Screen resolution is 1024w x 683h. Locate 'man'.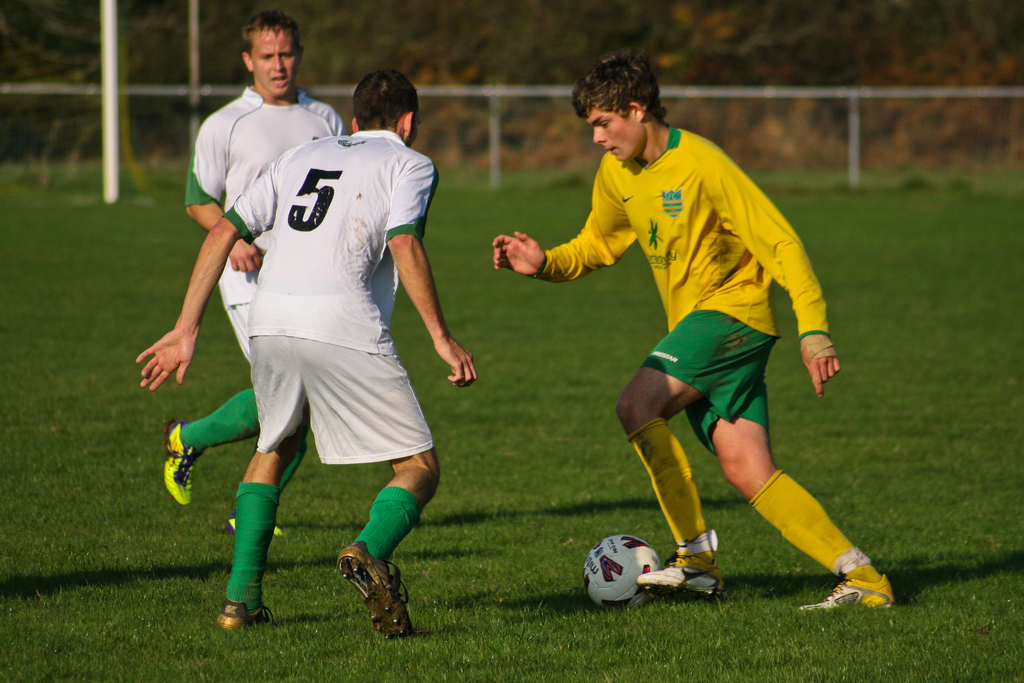
[472, 49, 868, 625].
